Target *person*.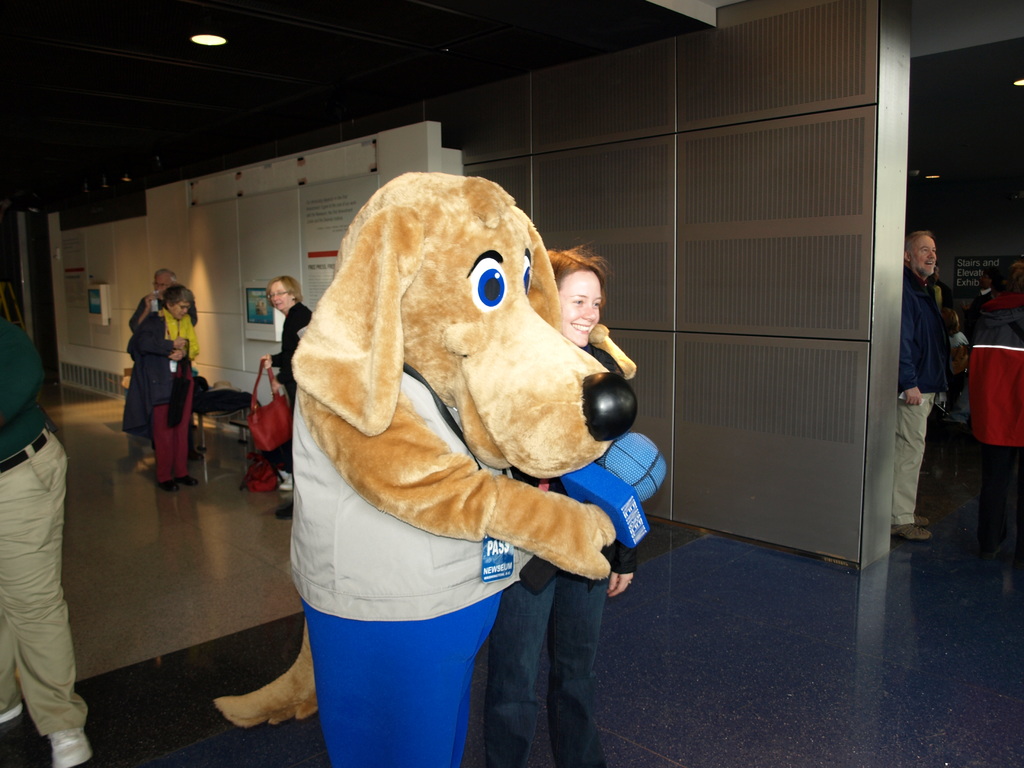
Target region: x1=0 y1=311 x2=96 y2=767.
